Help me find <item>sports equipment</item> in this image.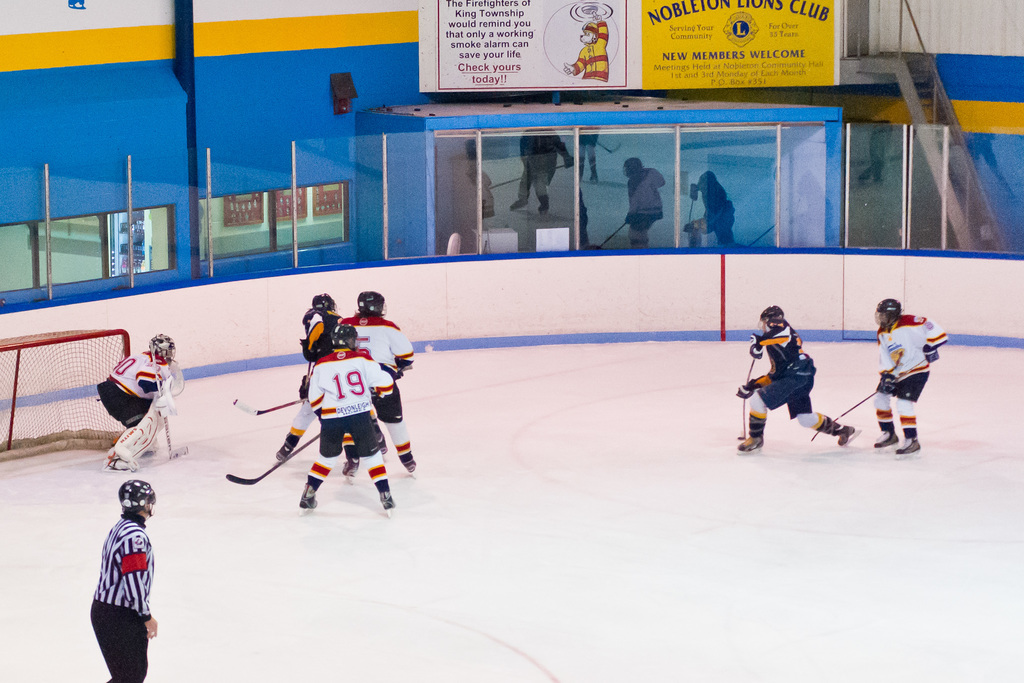
Found it: 308/290/336/318.
